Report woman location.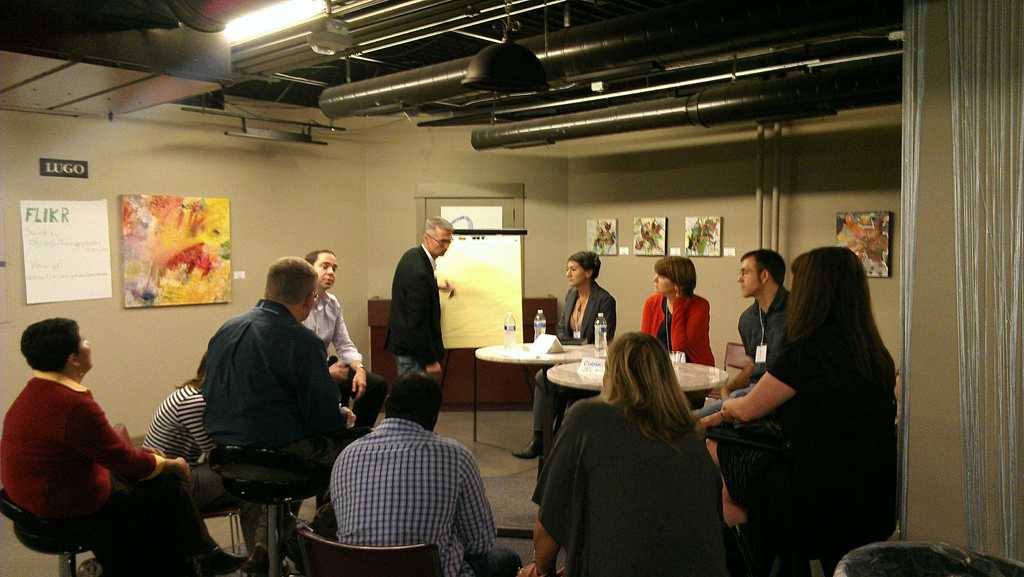
Report: 502:246:618:459.
